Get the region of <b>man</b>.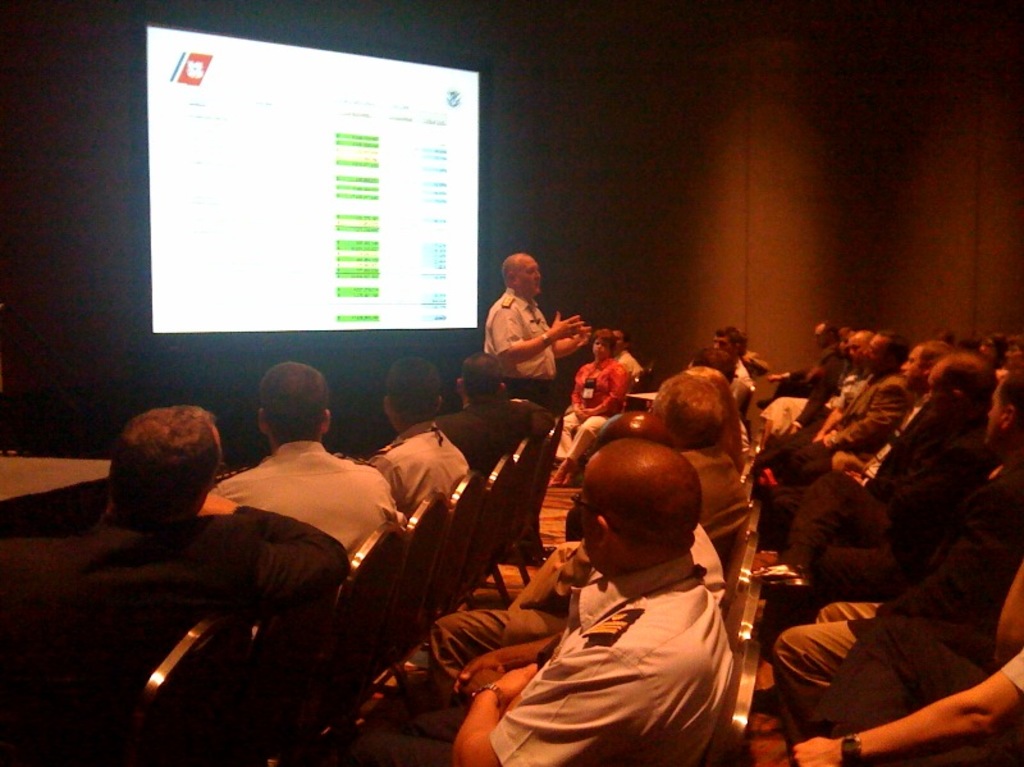
[left=426, top=406, right=728, bottom=676].
